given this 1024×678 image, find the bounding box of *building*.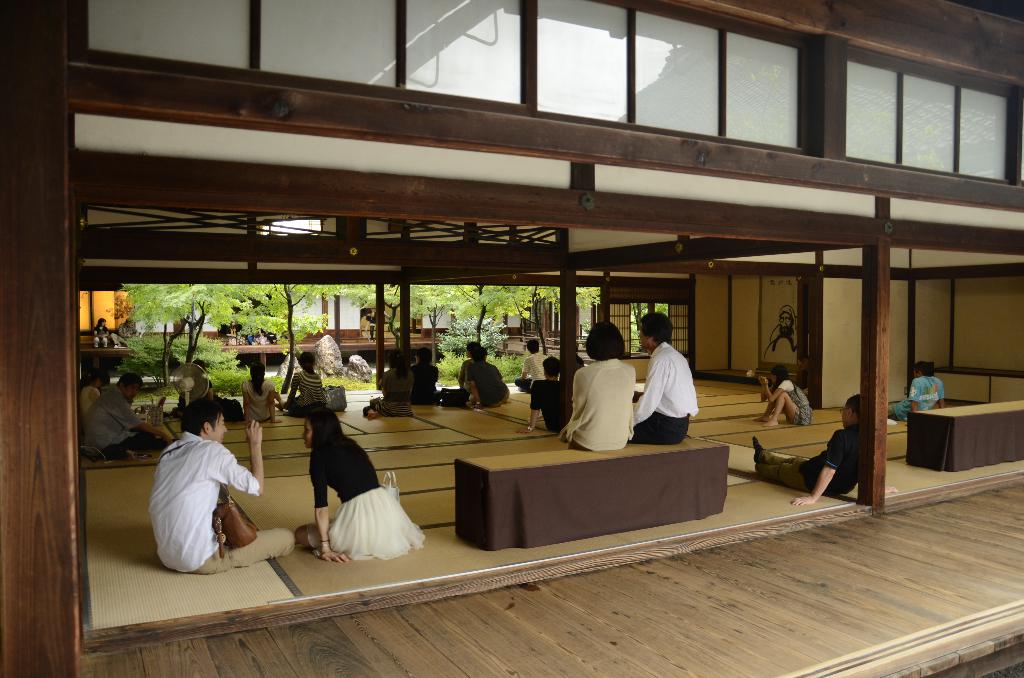
region(0, 0, 1023, 677).
